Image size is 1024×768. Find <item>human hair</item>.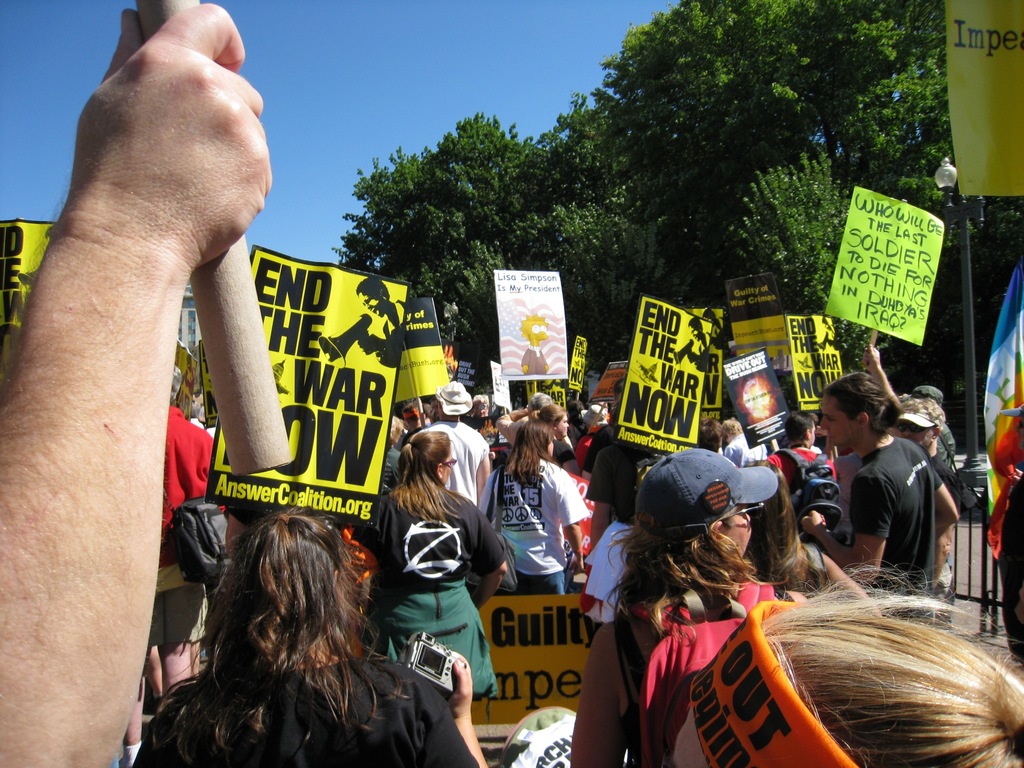
select_region(730, 557, 1023, 767).
